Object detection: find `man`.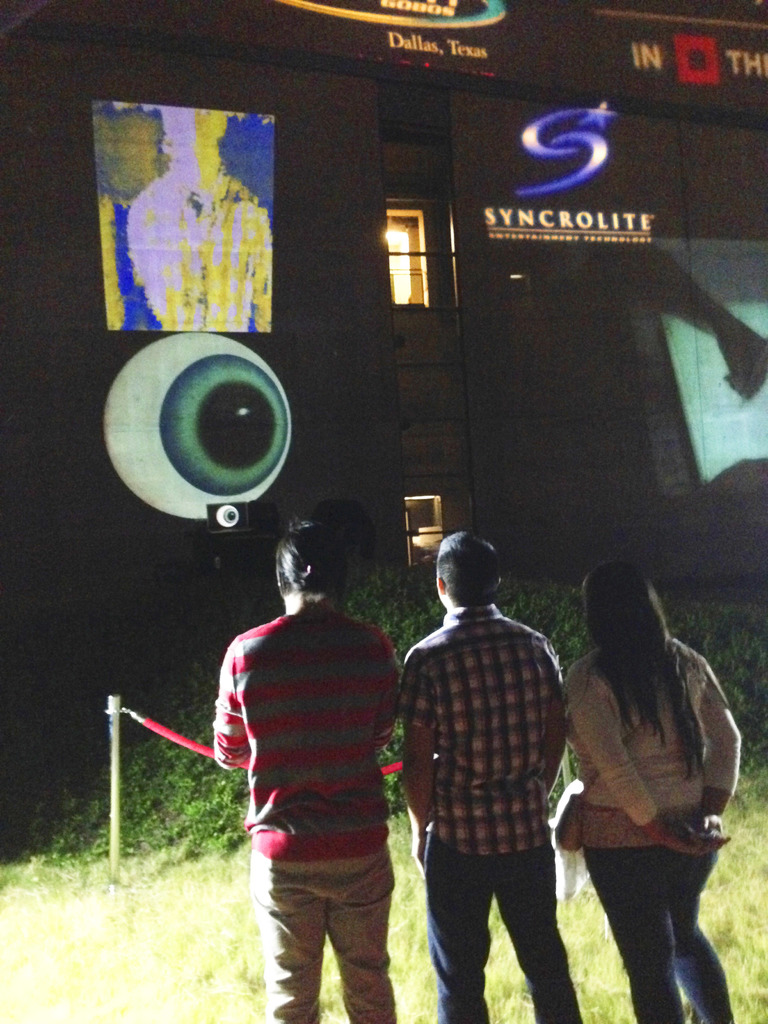
detection(212, 522, 396, 1023).
